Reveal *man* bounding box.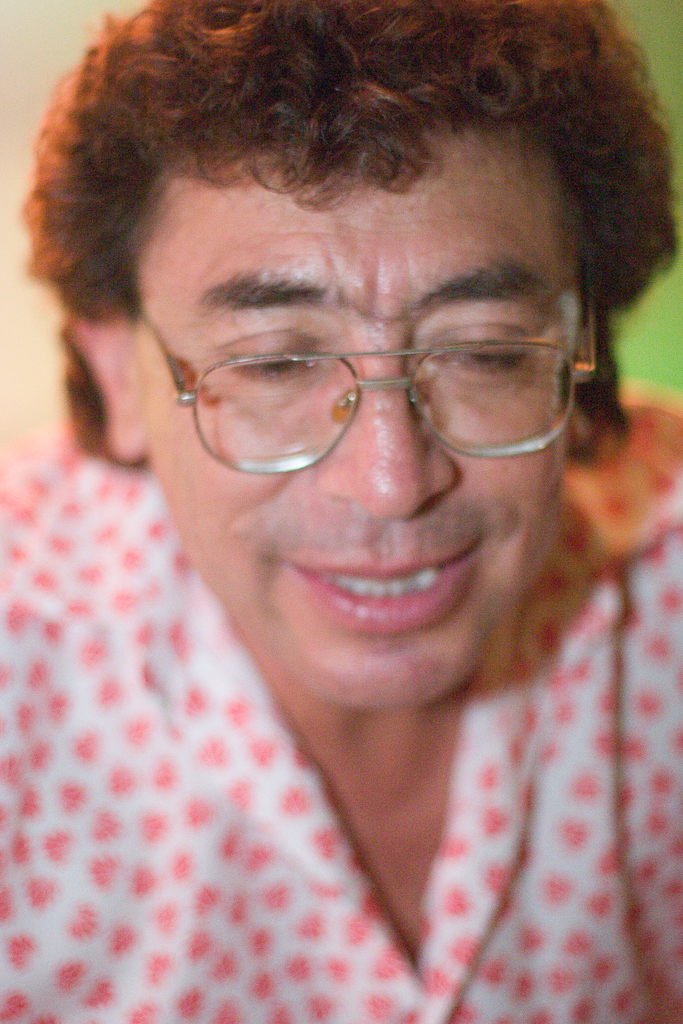
Revealed: {"left": 0, "top": 17, "right": 682, "bottom": 988}.
